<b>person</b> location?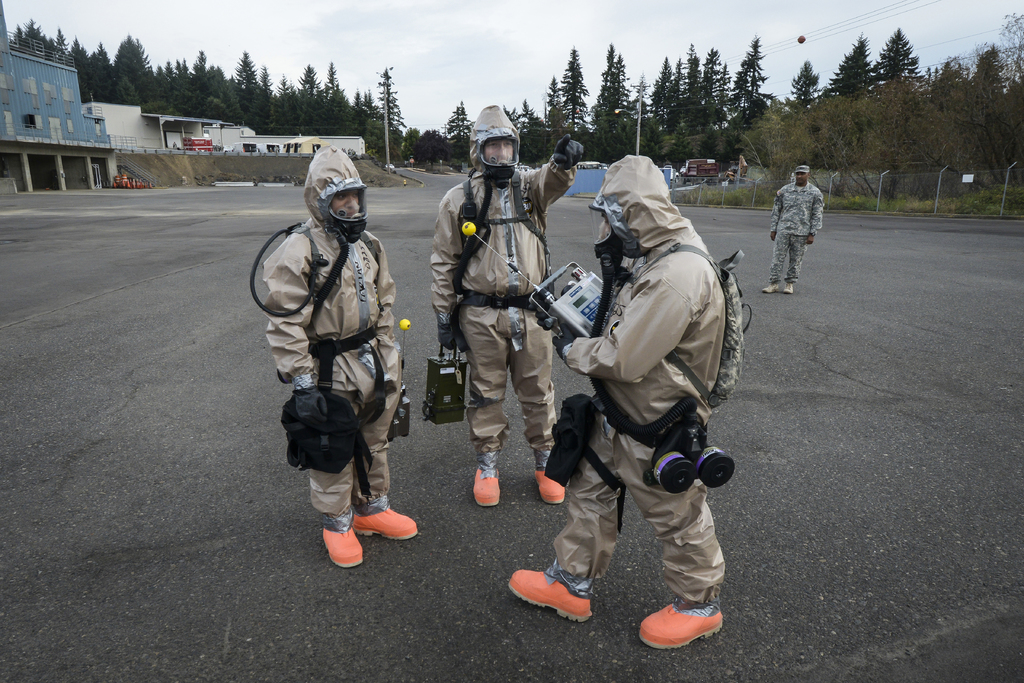
bbox=(768, 167, 824, 293)
